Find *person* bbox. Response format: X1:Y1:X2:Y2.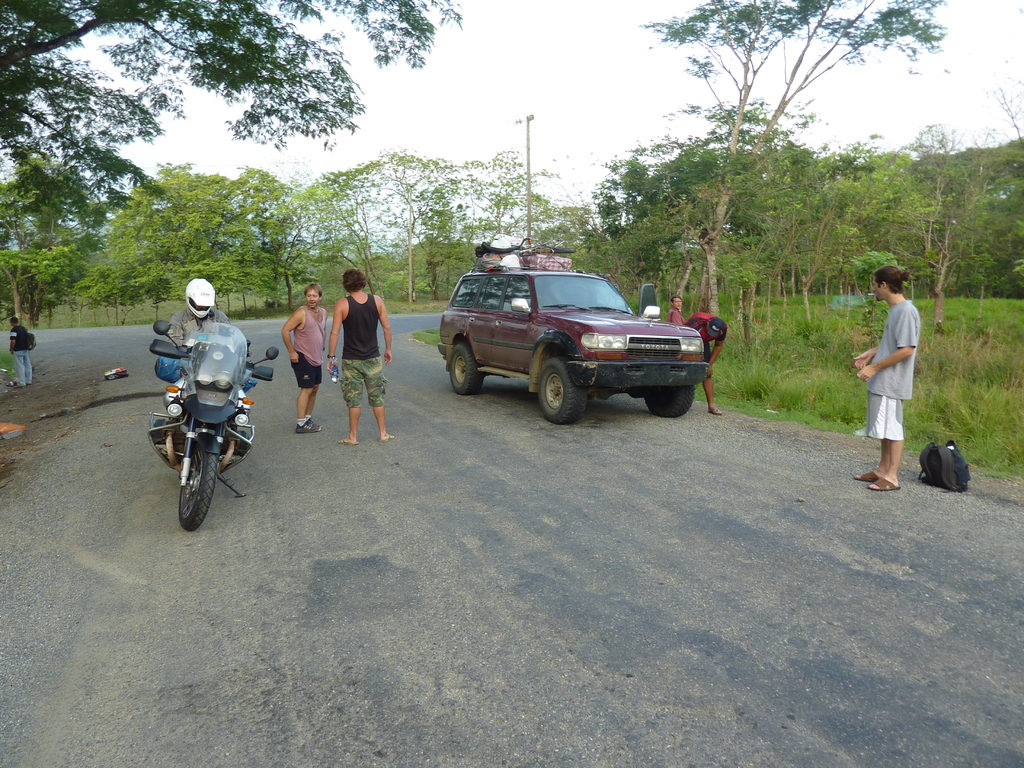
275:284:330:431.
